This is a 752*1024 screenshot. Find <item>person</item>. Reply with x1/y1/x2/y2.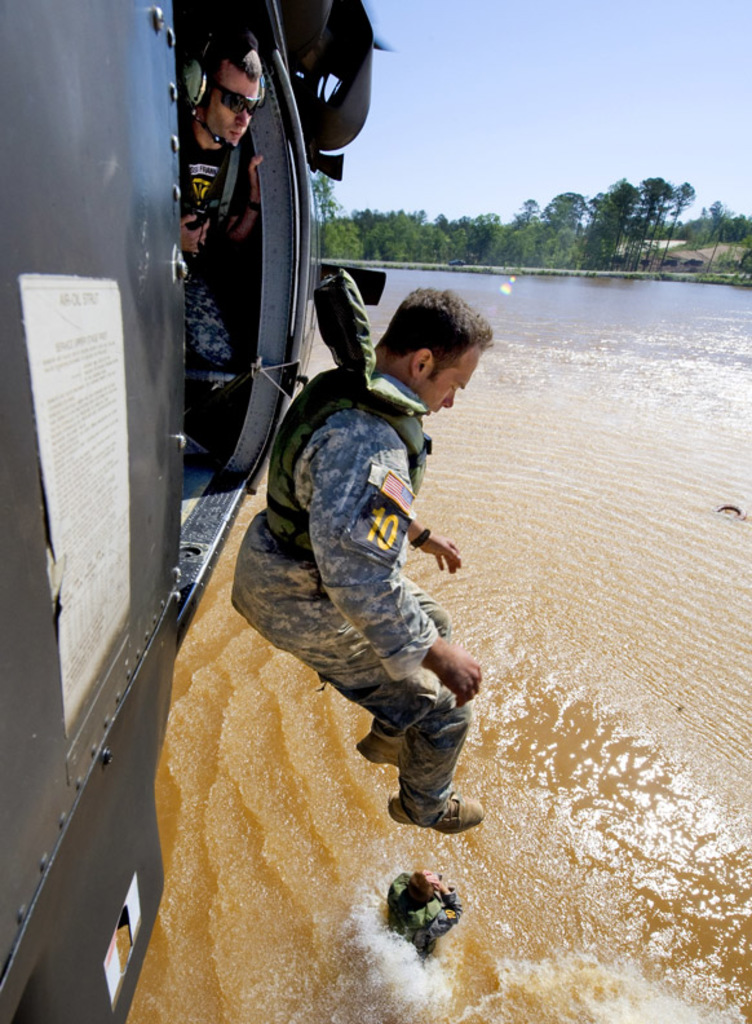
213/279/491/846.
